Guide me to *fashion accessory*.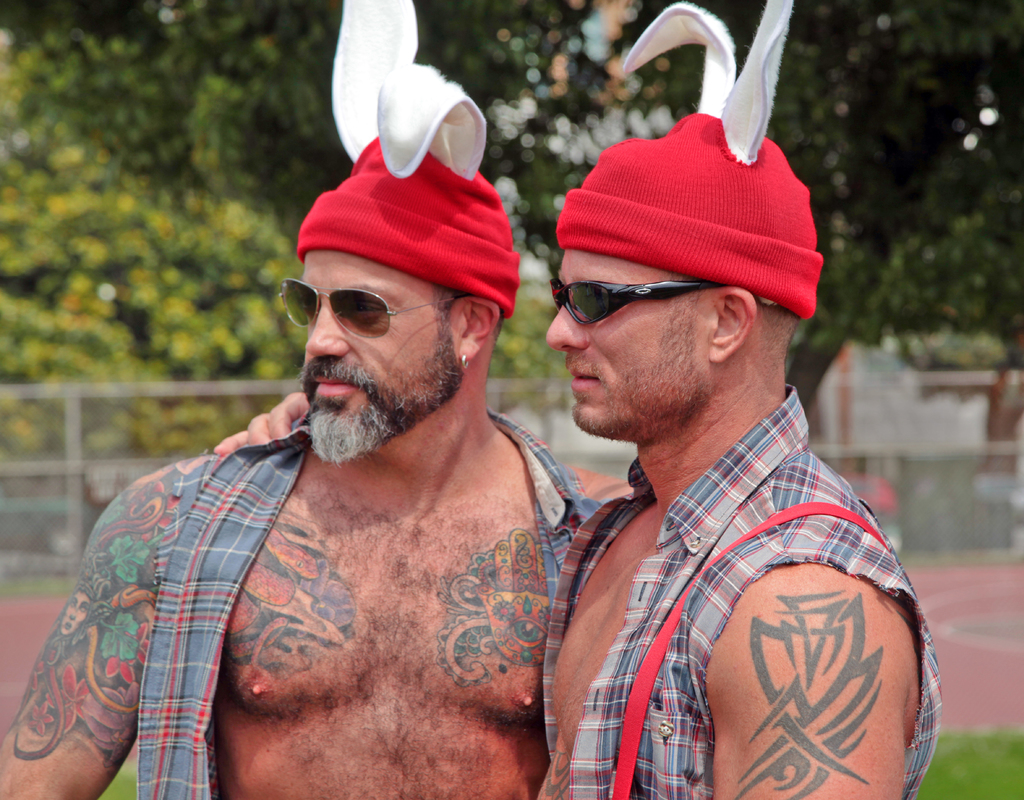
Guidance: left=296, top=0, right=521, bottom=316.
